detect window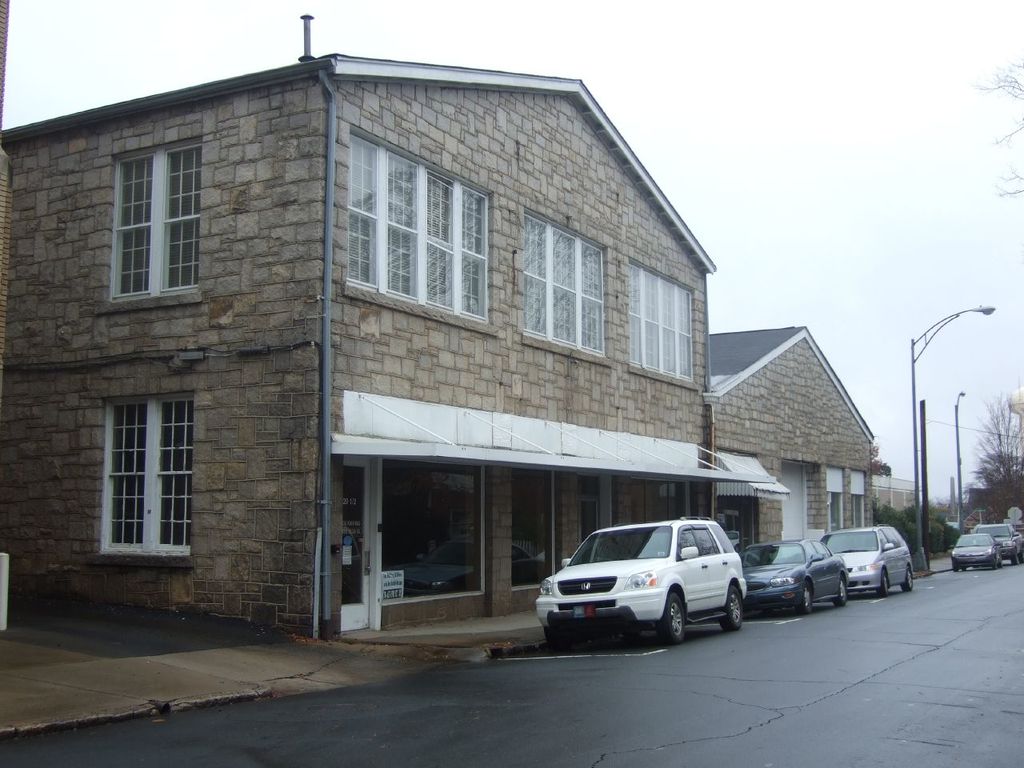
(109,138,201,297)
